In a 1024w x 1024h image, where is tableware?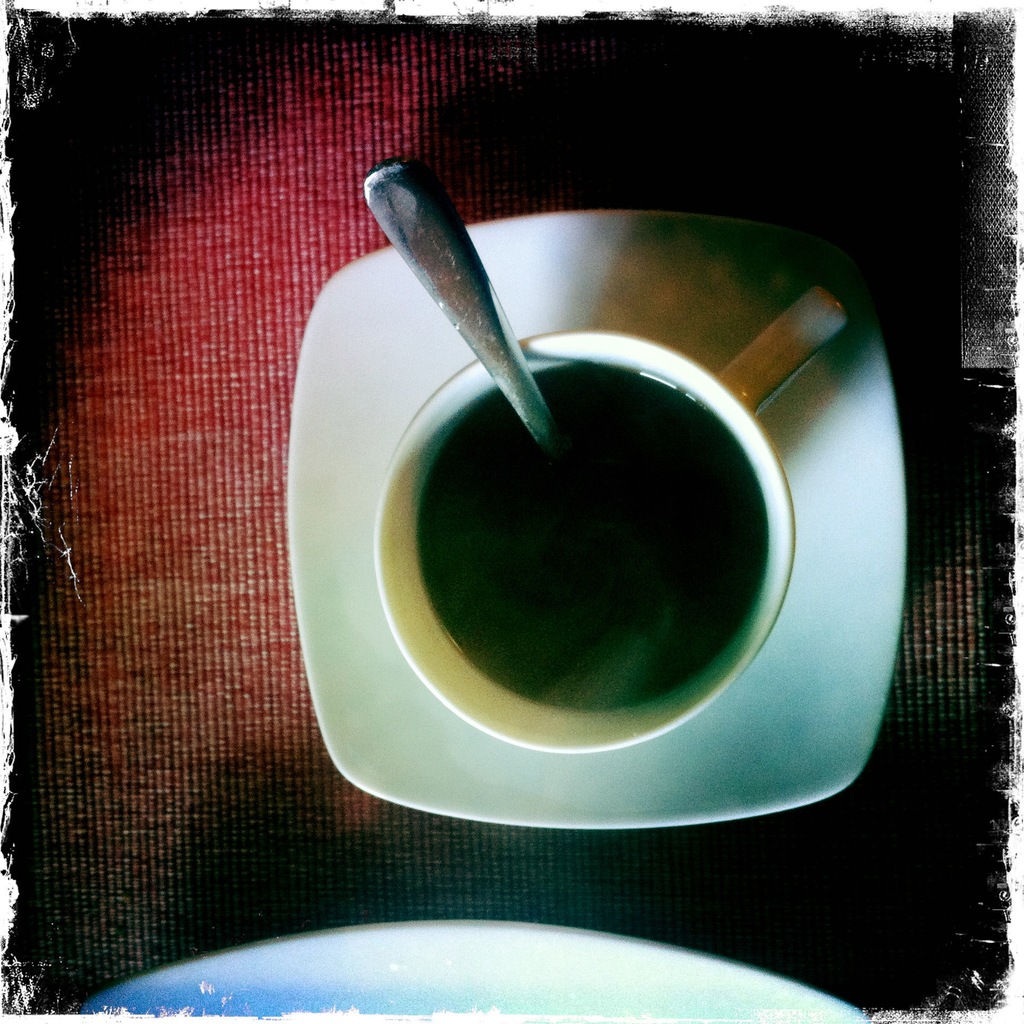
(310,214,897,849).
